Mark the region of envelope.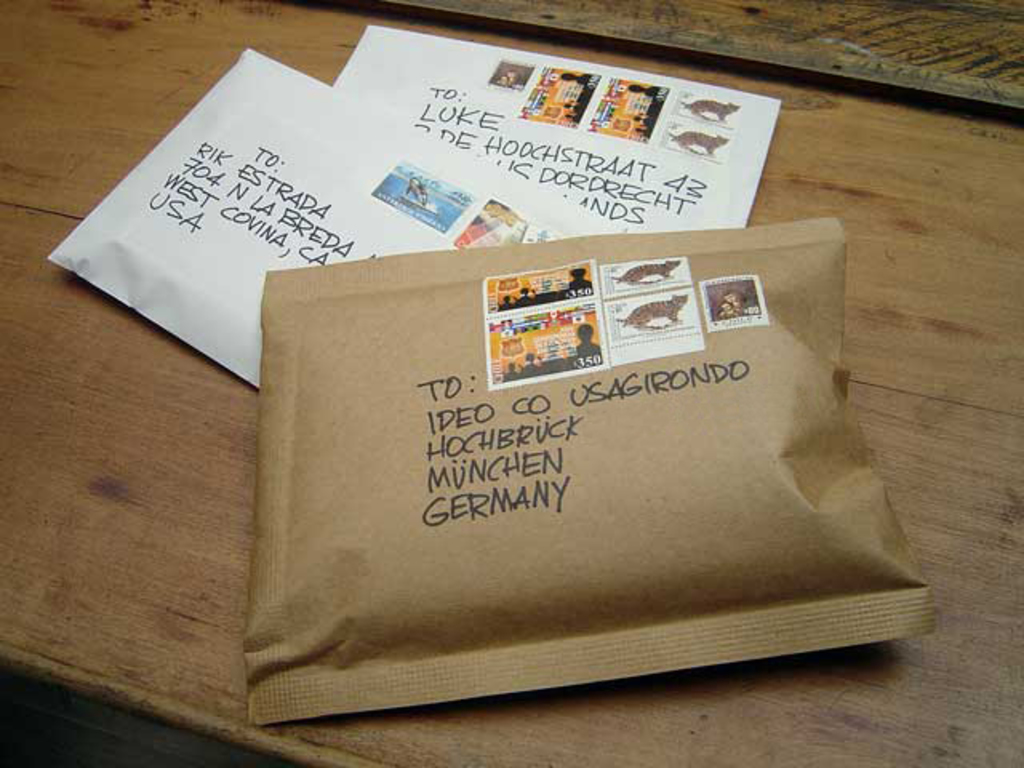
Region: left=46, top=43, right=578, bottom=395.
